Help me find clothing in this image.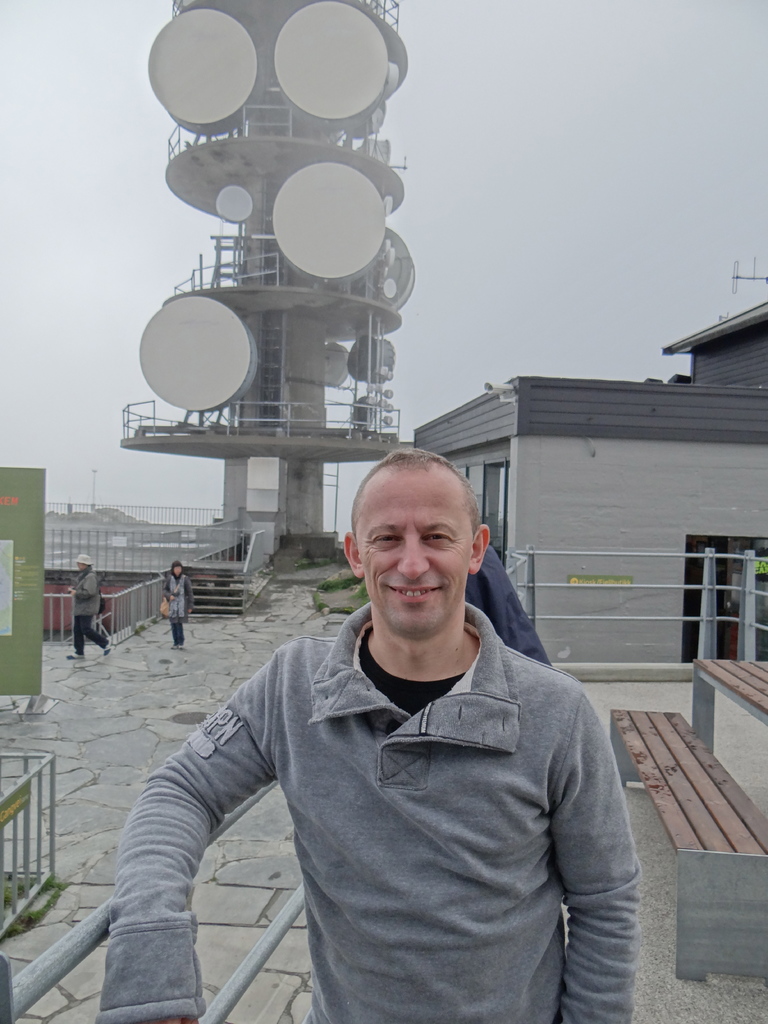
Found it: 159 573 191 656.
